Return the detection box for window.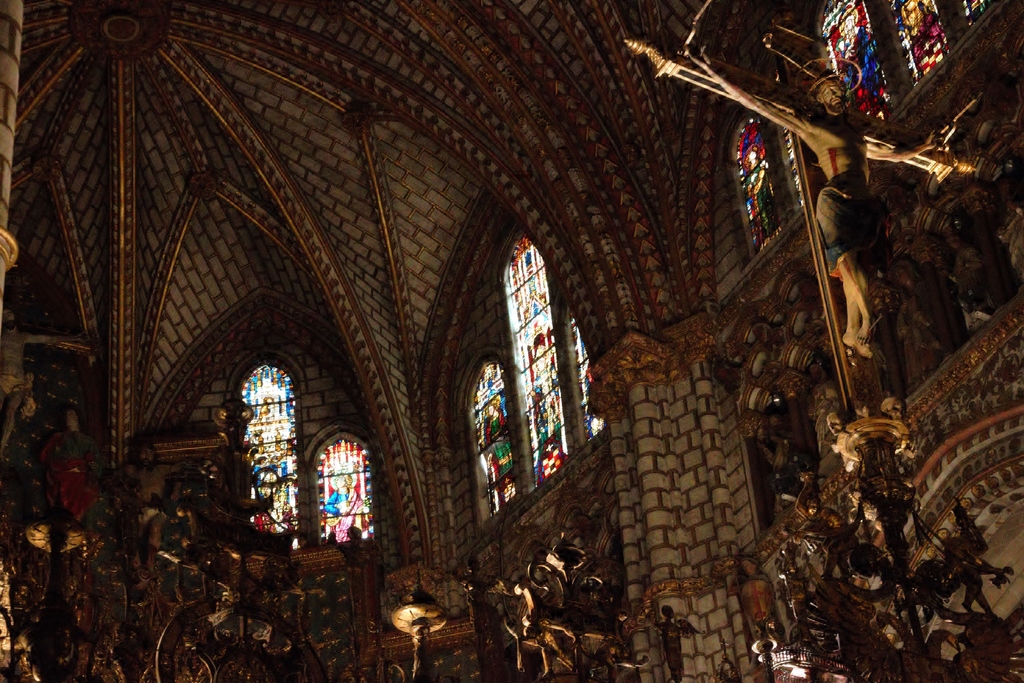
(306, 428, 362, 540).
